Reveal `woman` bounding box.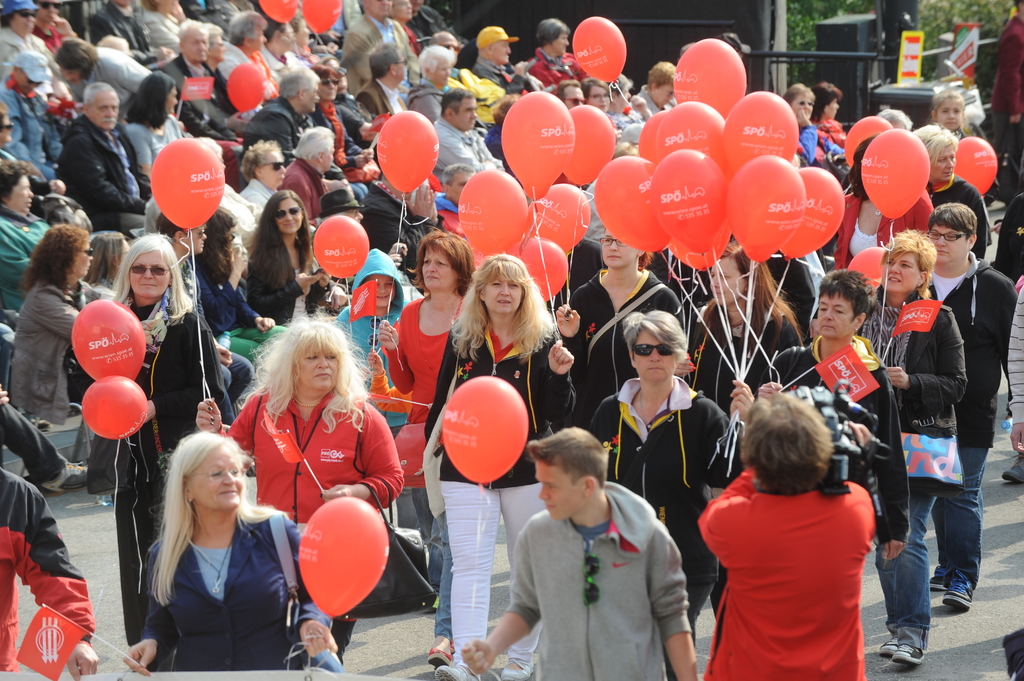
Revealed: <bbox>560, 225, 692, 438</bbox>.
